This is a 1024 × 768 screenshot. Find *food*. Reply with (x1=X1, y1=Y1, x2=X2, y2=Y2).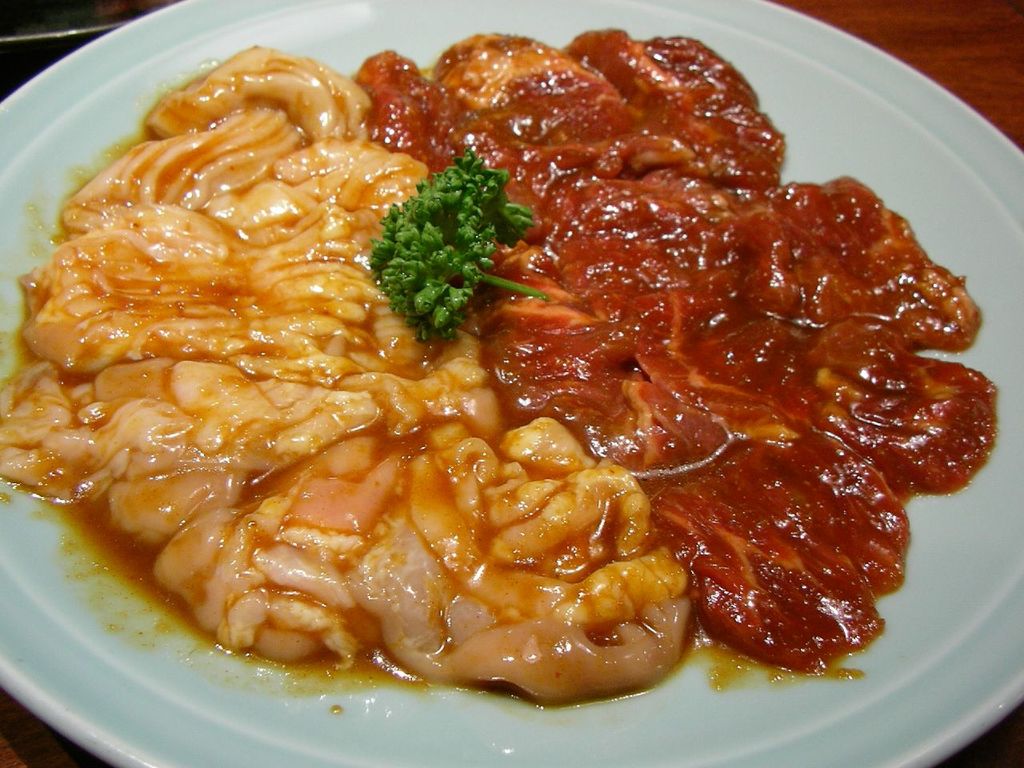
(x1=56, y1=36, x2=980, y2=730).
